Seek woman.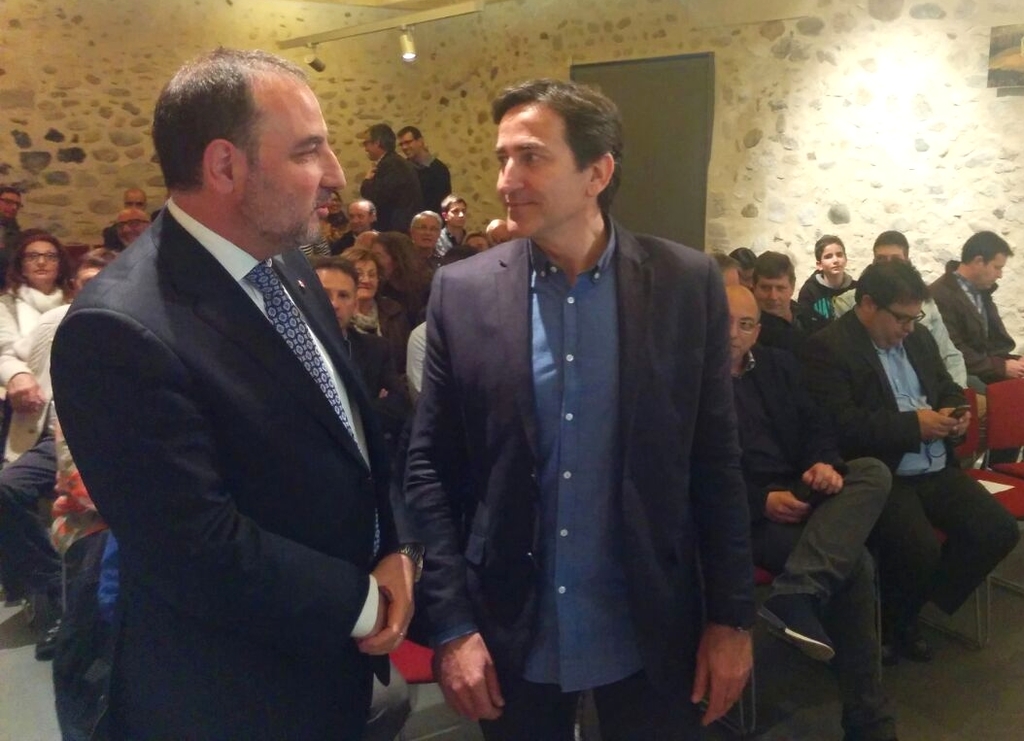
<bbox>337, 248, 411, 374</bbox>.
